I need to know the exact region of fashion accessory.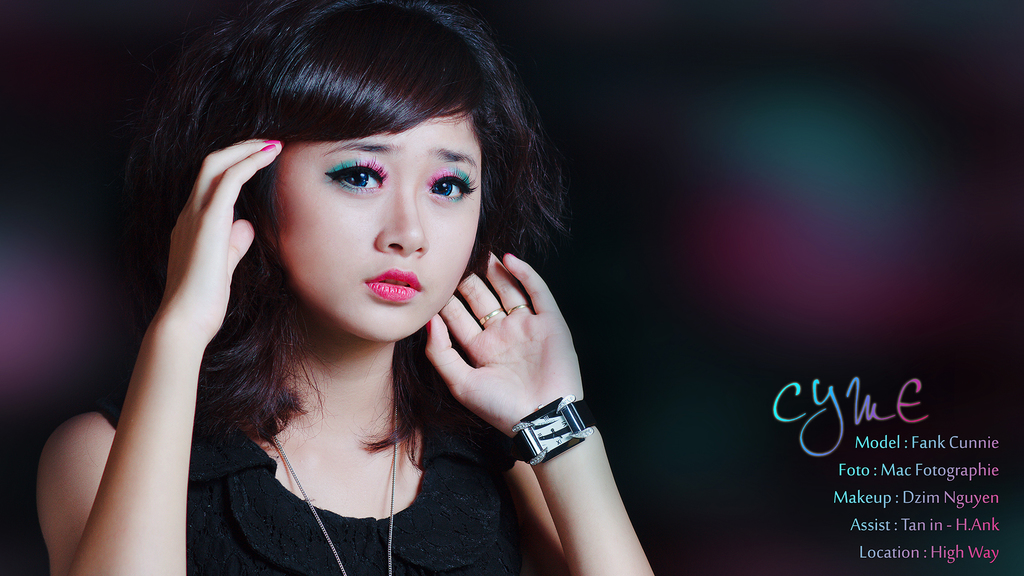
Region: l=480, t=308, r=502, b=323.
